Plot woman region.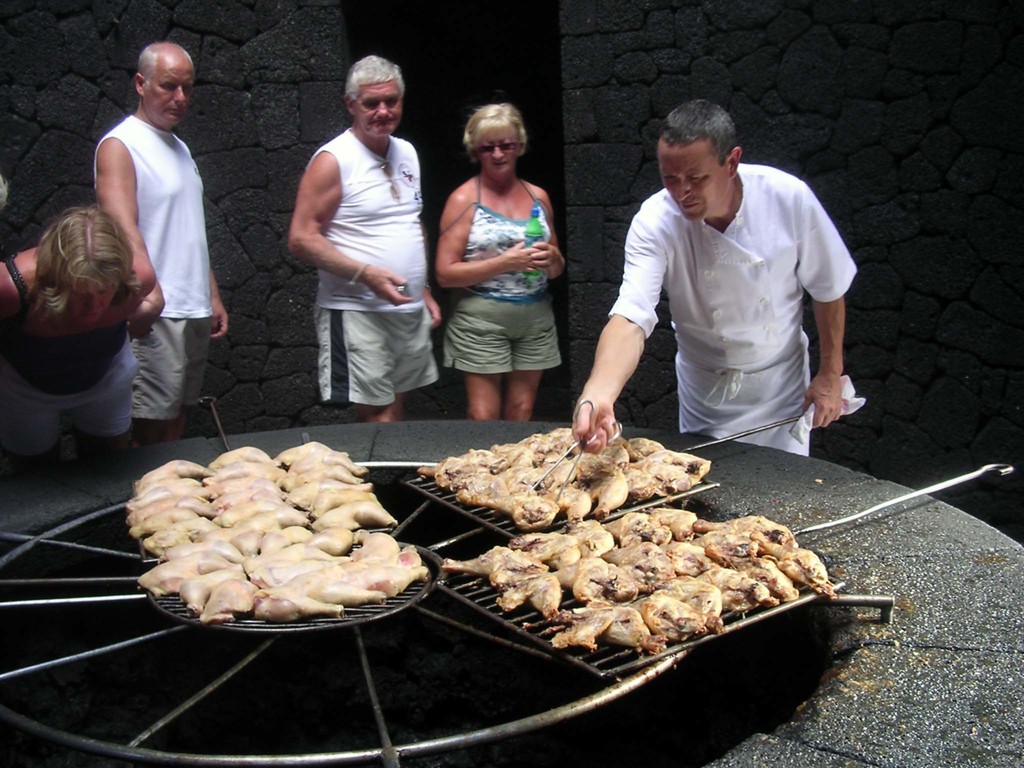
Plotted at {"left": 0, "top": 206, "right": 145, "bottom": 483}.
